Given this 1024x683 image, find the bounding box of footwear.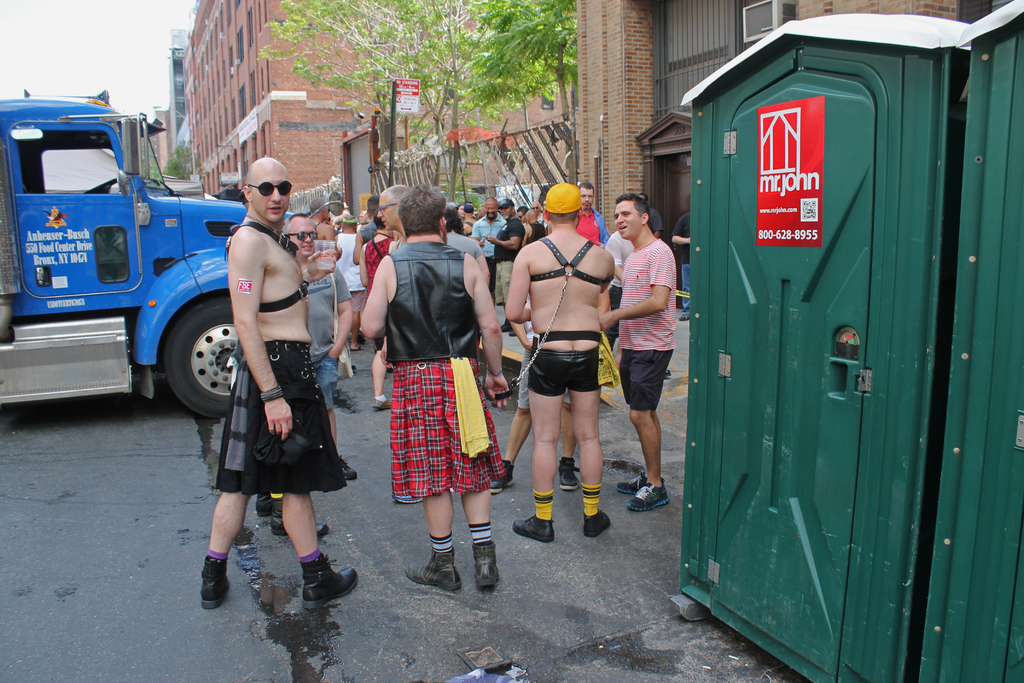
<box>497,317,511,330</box>.
